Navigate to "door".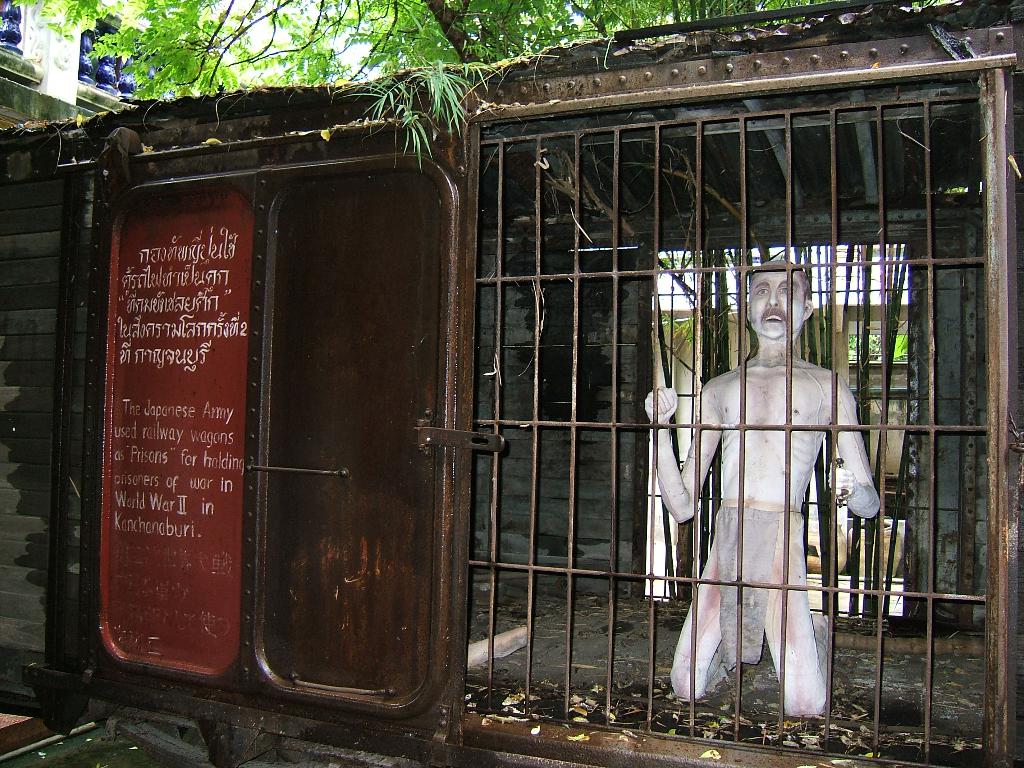
Navigation target: select_region(92, 100, 437, 723).
